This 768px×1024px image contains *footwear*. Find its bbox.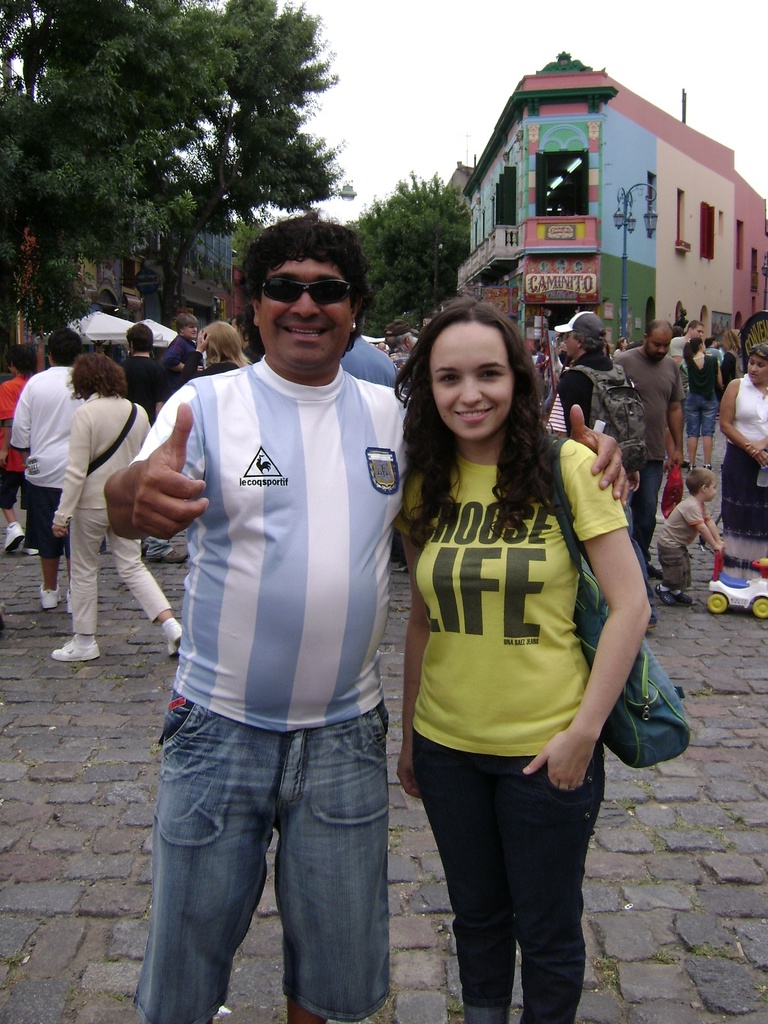
(left=672, top=586, right=692, bottom=608).
